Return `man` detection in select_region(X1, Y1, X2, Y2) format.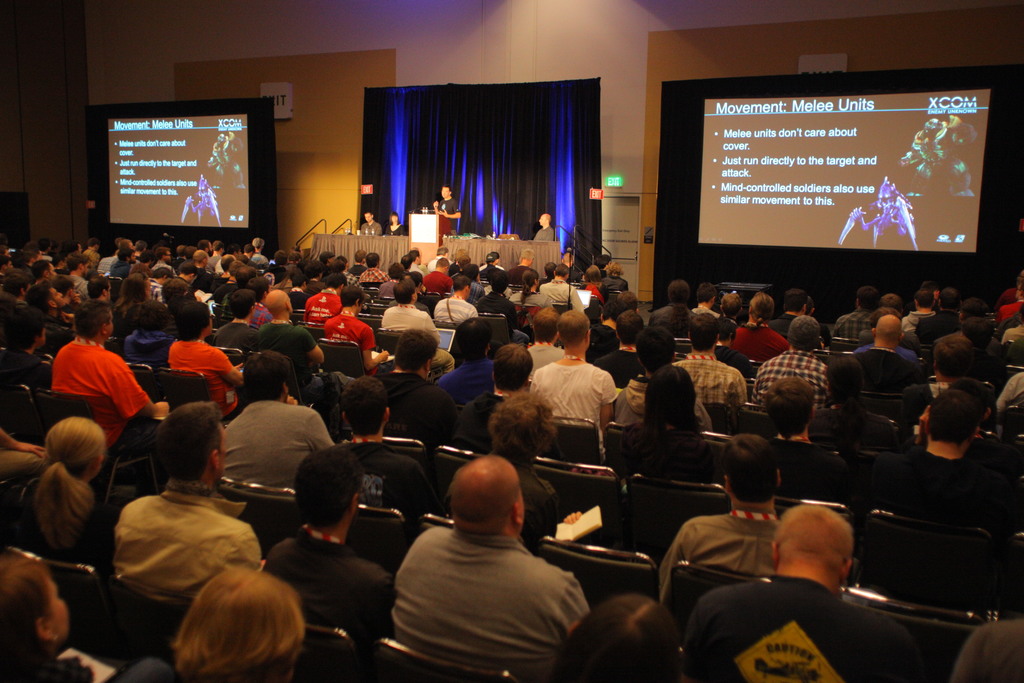
select_region(771, 288, 818, 342).
